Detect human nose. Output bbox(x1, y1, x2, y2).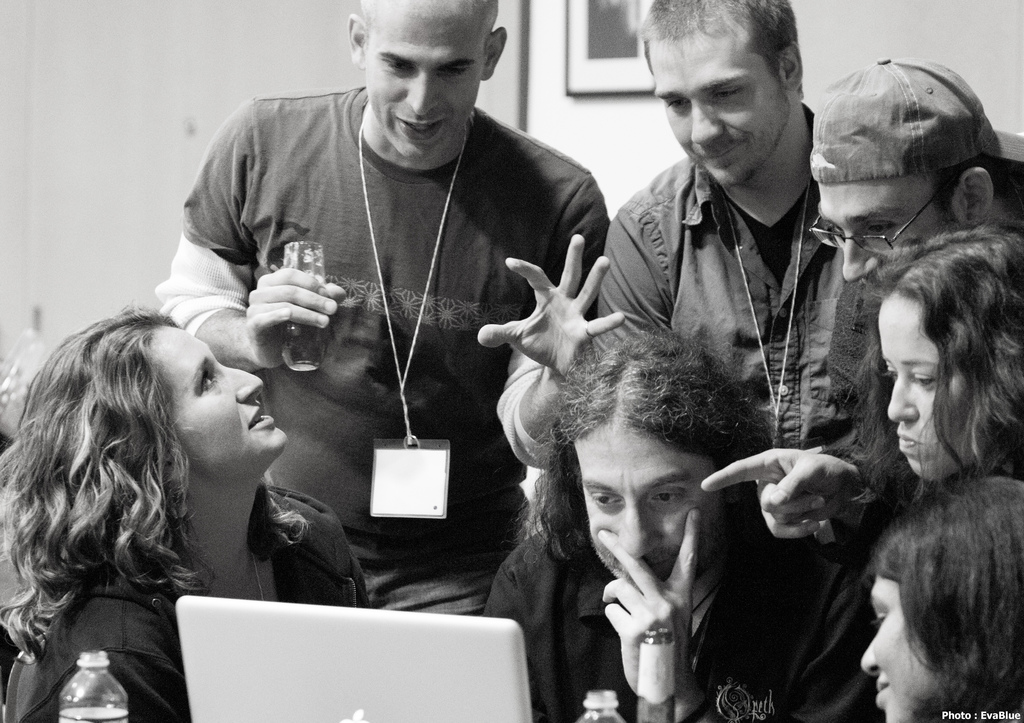
bbox(886, 370, 918, 420).
